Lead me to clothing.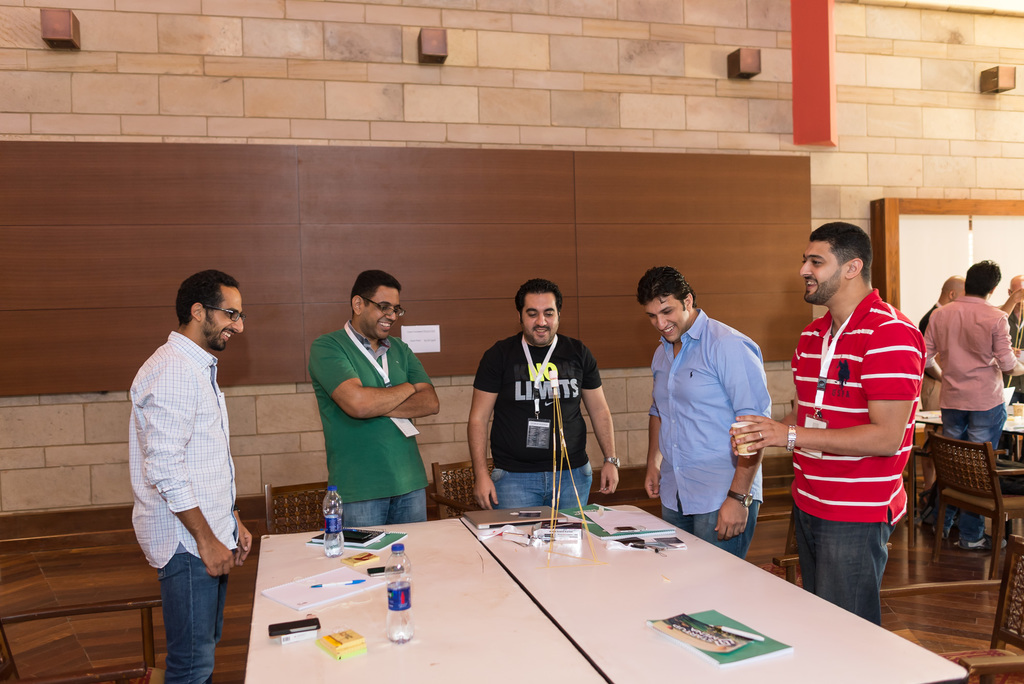
Lead to (306,318,433,526).
